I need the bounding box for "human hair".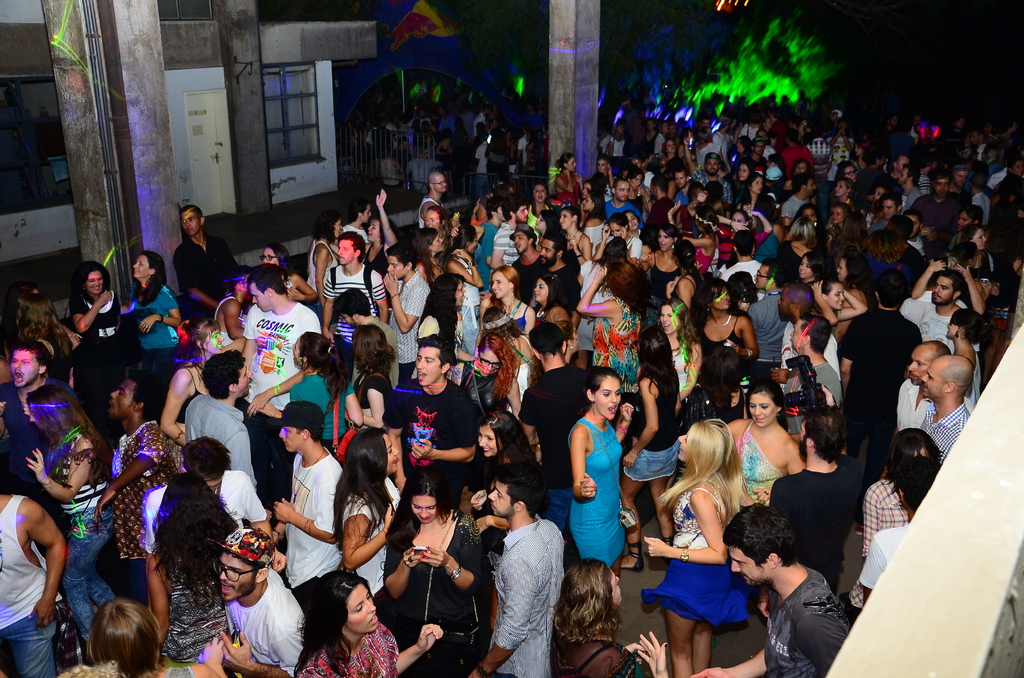
Here it is: 176, 437, 234, 481.
